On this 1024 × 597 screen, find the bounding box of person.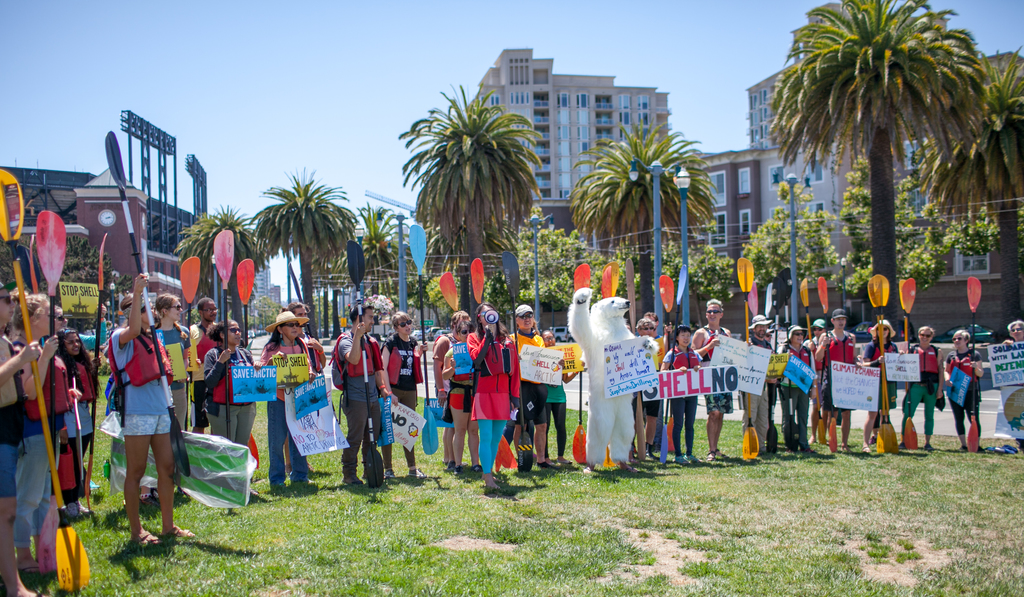
Bounding box: (442,320,483,474).
